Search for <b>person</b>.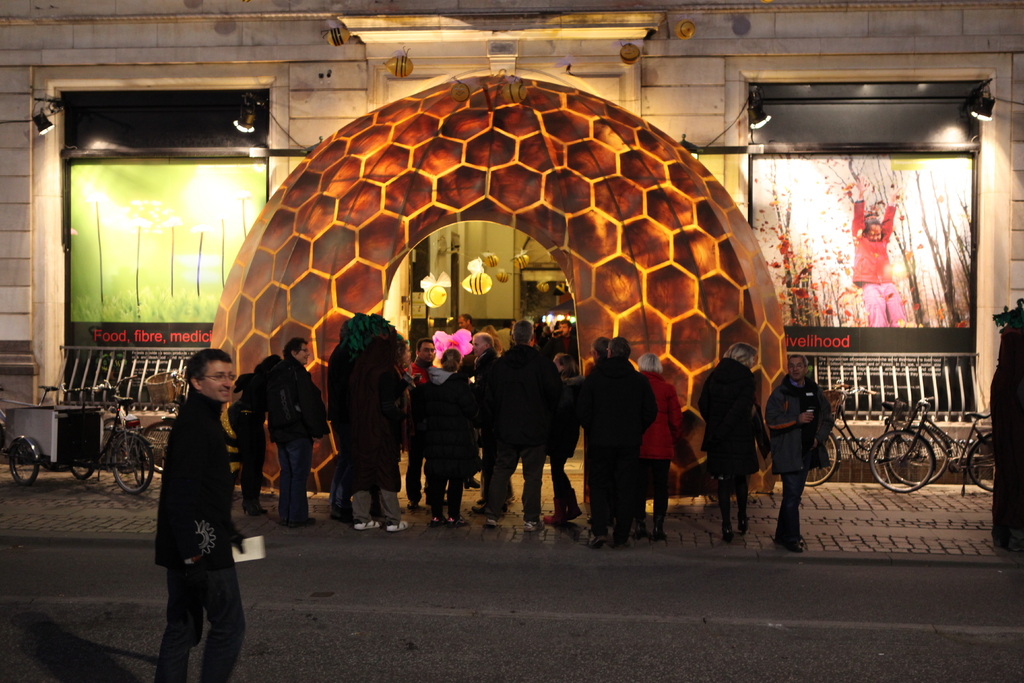
Found at <region>578, 342, 646, 540</region>.
